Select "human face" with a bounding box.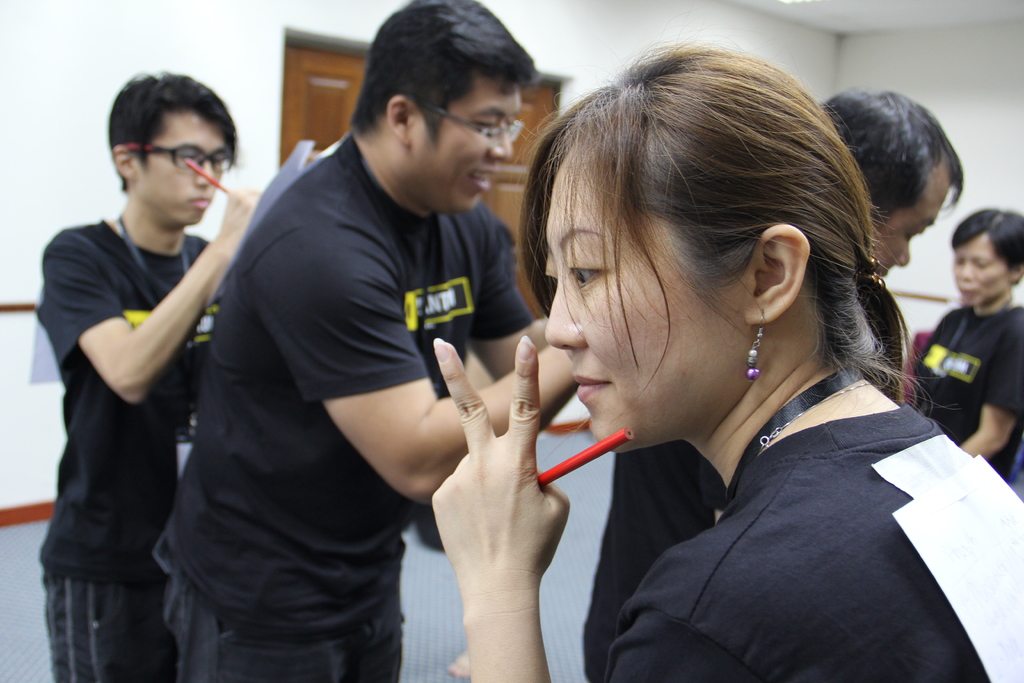
[865, 169, 948, 277].
